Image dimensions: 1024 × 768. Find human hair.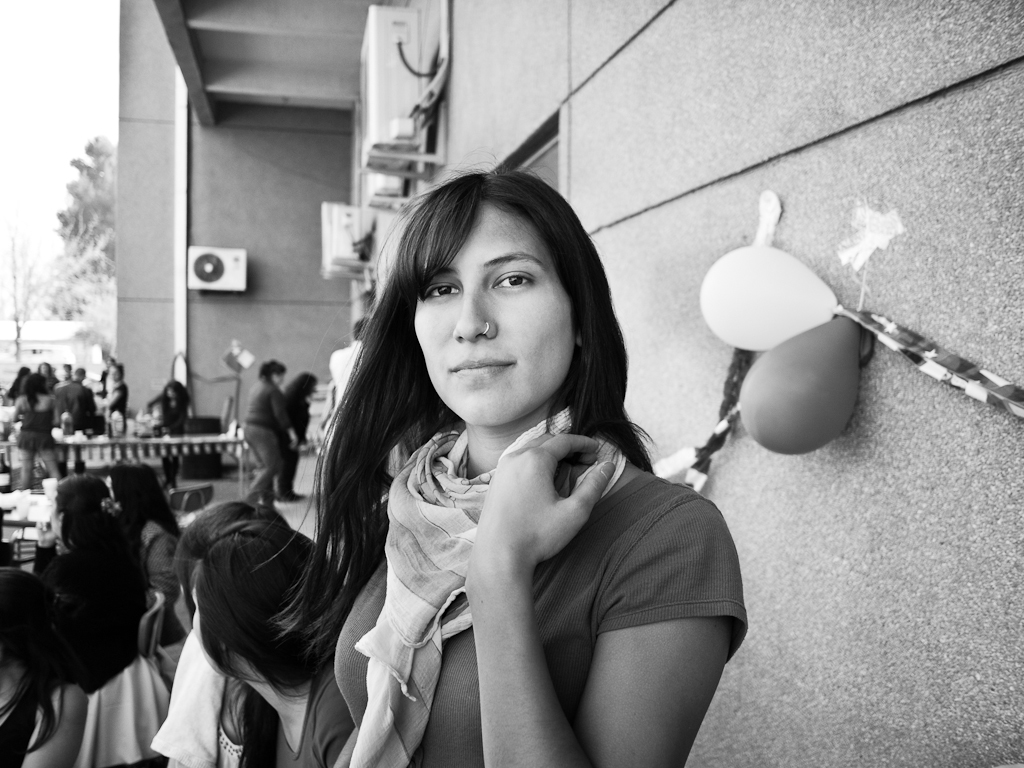
<bbox>107, 462, 180, 536</bbox>.
